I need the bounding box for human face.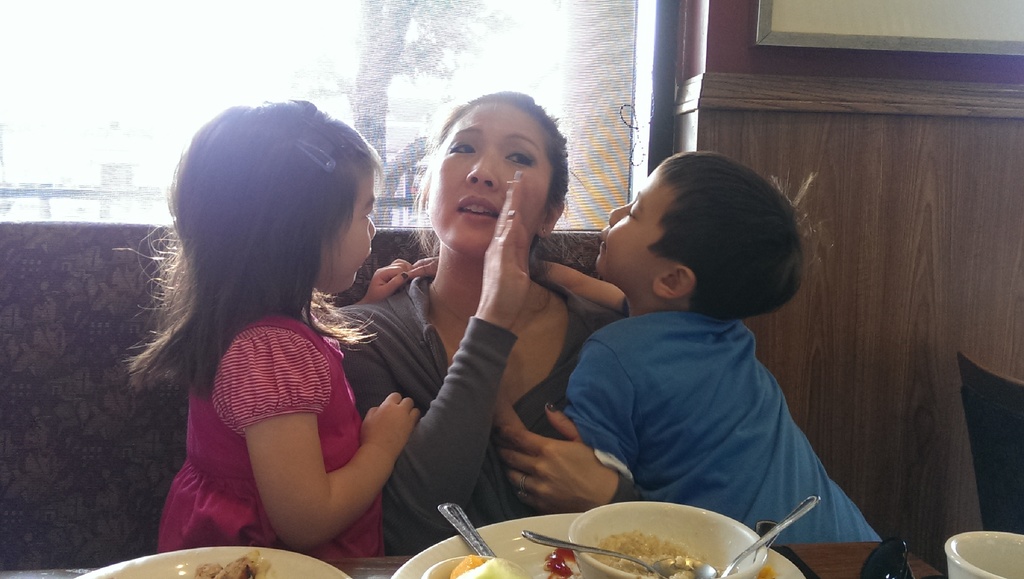
Here it is: region(317, 175, 383, 290).
